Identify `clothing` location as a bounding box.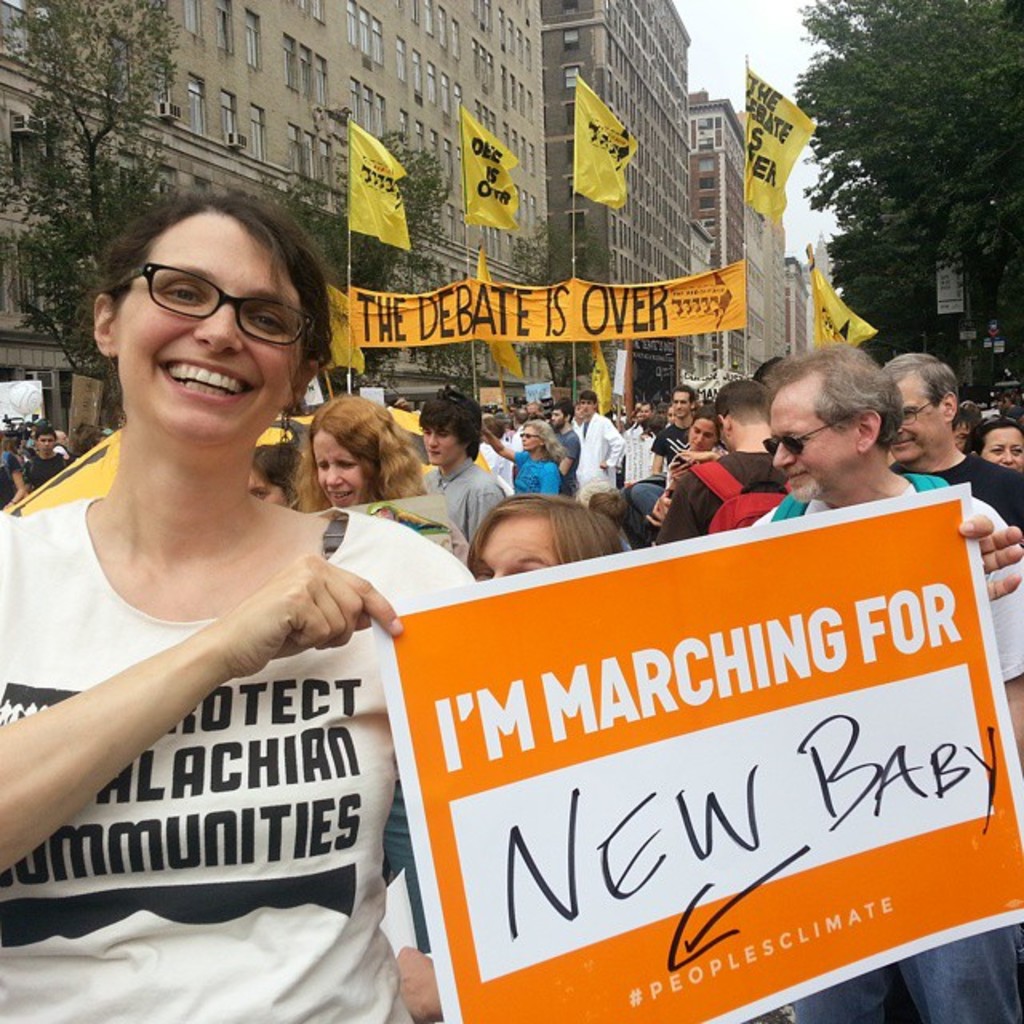
658 450 794 566.
